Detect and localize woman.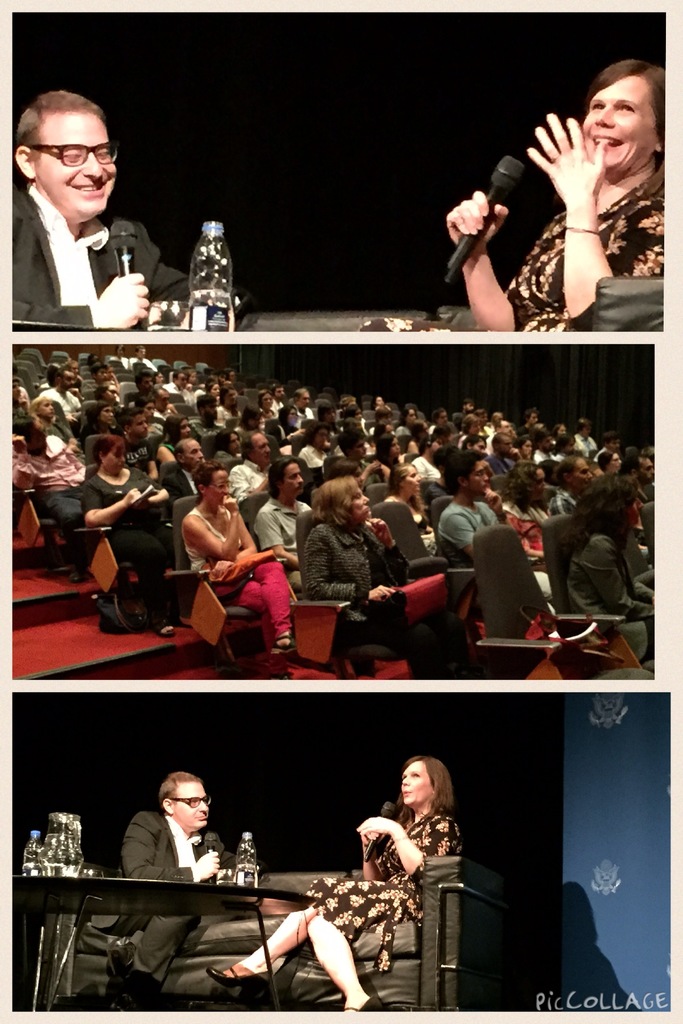
Localized at bbox=[384, 461, 441, 561].
